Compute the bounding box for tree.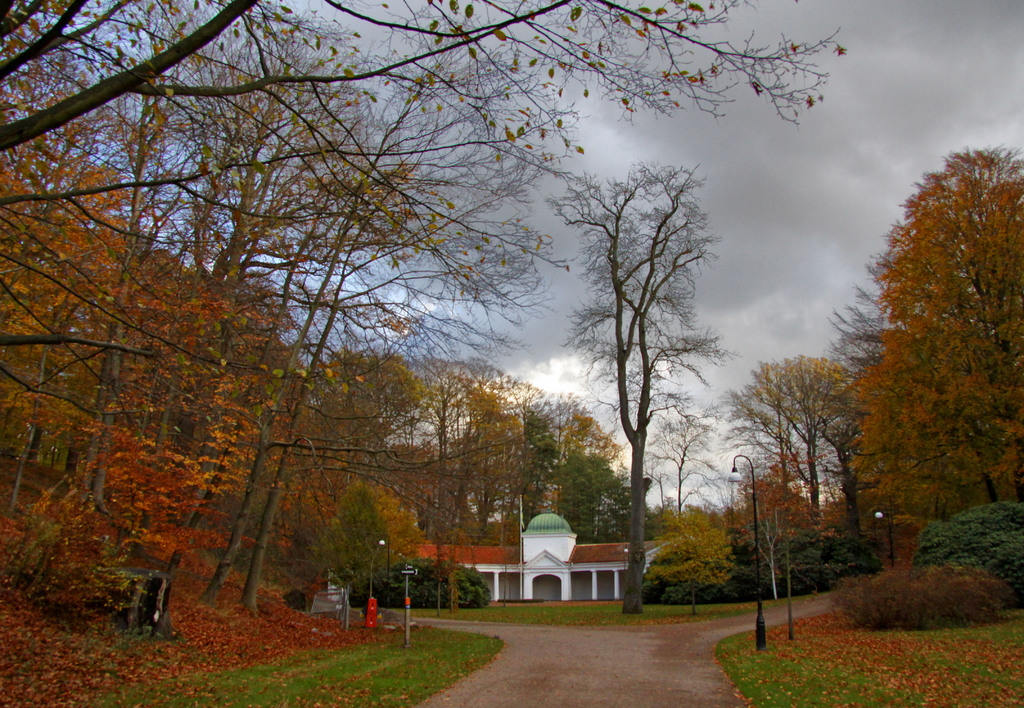
pyautogui.locateOnScreen(497, 385, 684, 563).
